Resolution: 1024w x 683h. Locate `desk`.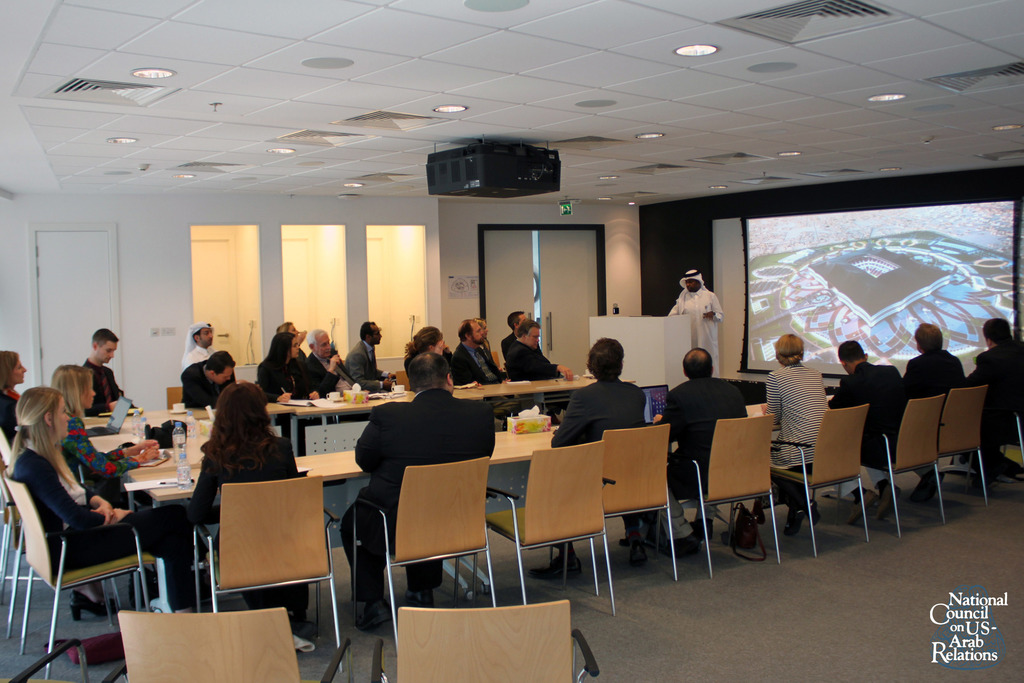
(left=79, top=373, right=857, bottom=616).
